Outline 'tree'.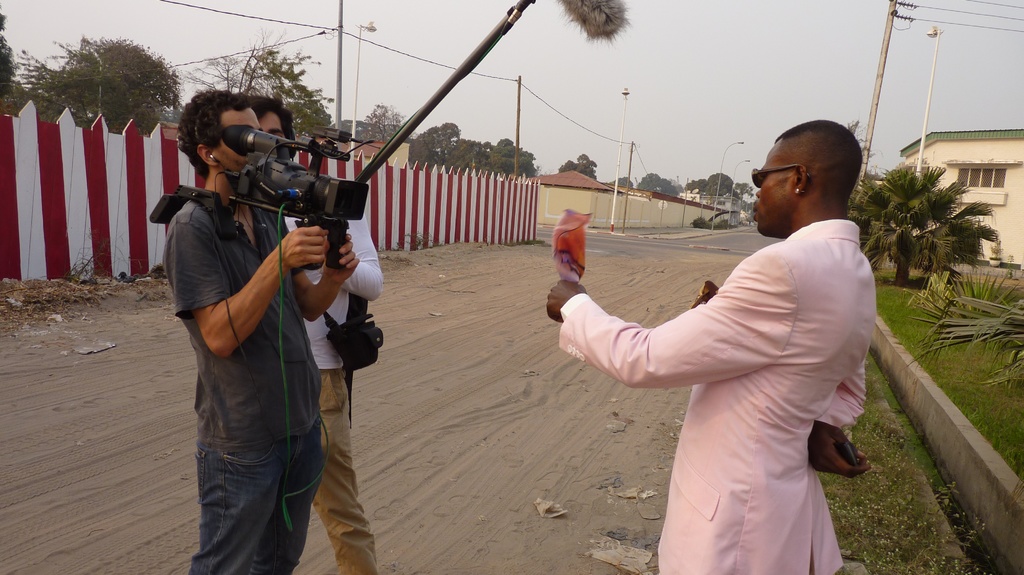
Outline: box=[681, 177, 707, 196].
